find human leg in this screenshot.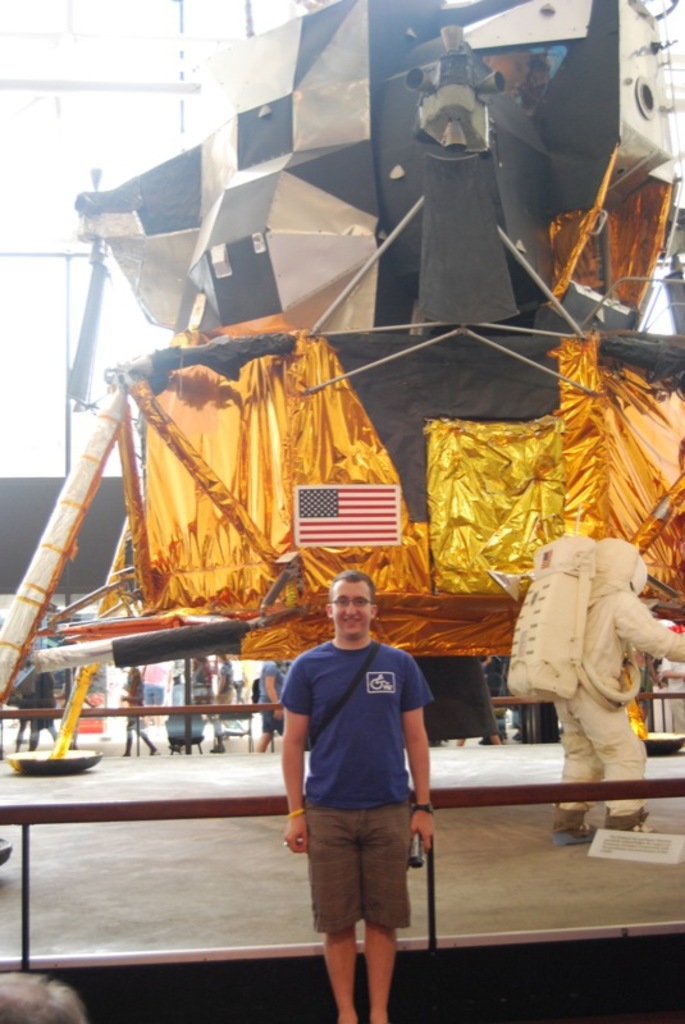
The bounding box for human leg is region(140, 735, 157, 754).
